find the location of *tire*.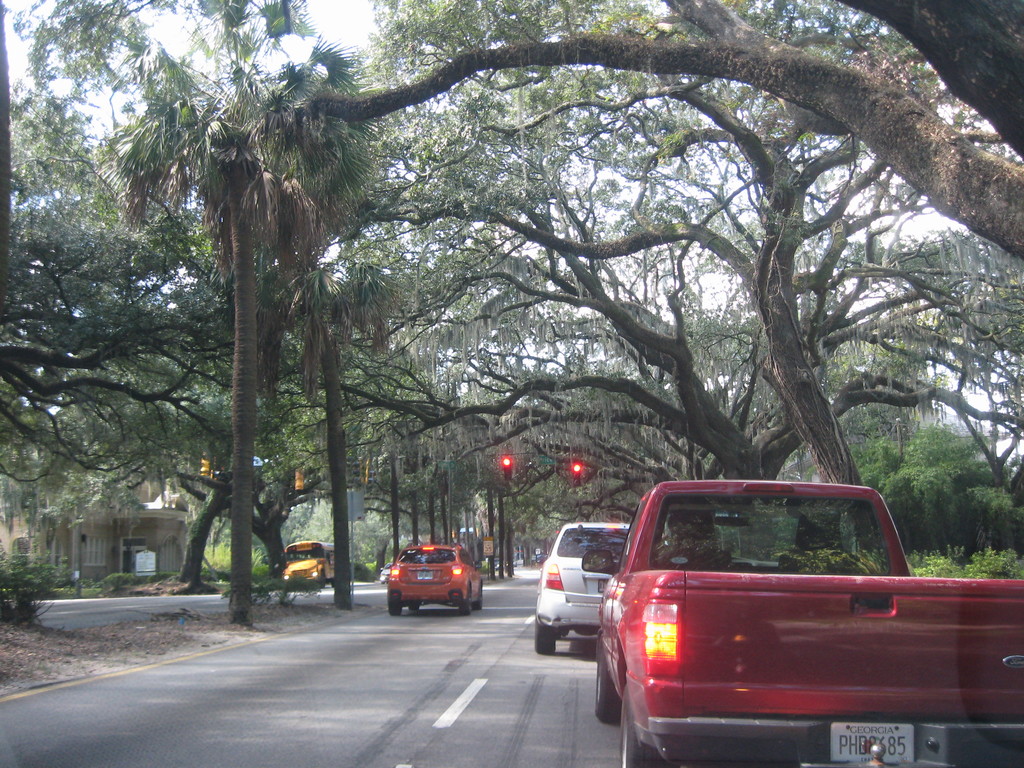
Location: (left=457, top=585, right=473, bottom=618).
